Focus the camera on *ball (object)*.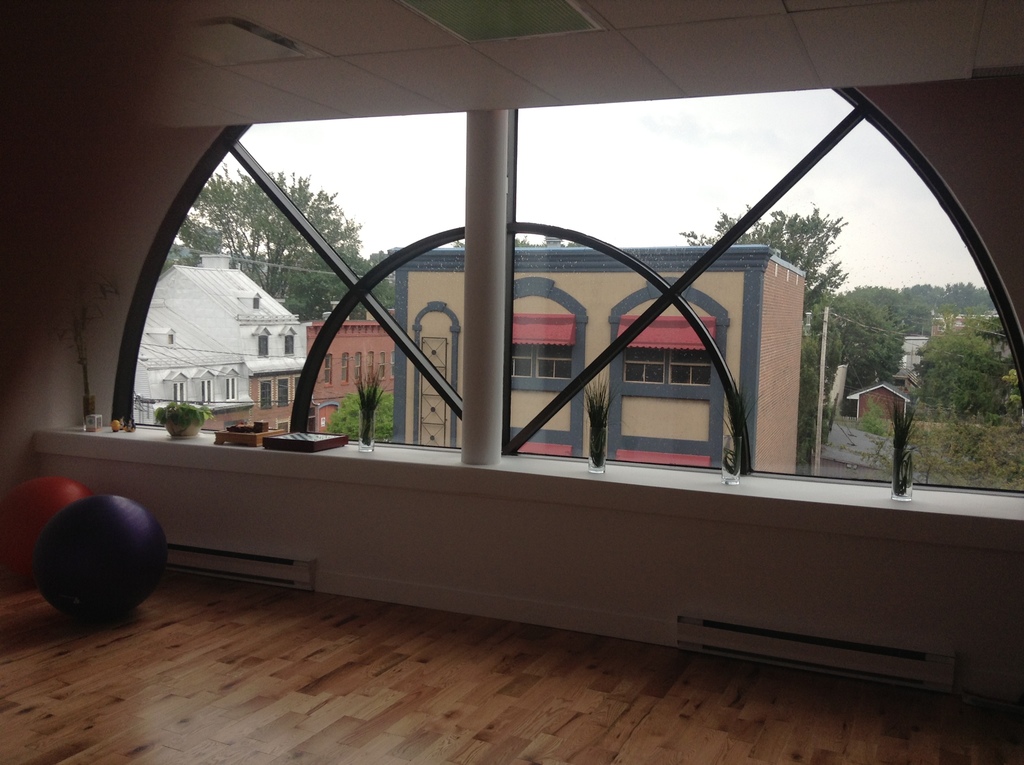
Focus region: <box>2,475,78,577</box>.
